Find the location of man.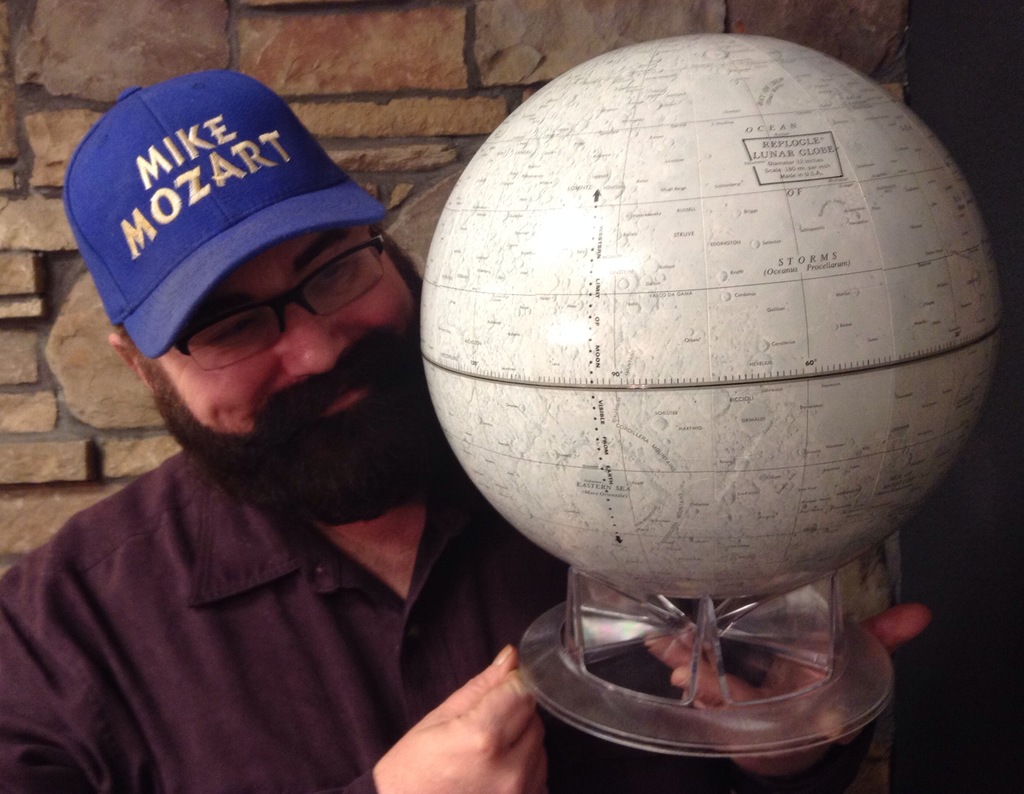
Location: Rect(0, 65, 550, 793).
